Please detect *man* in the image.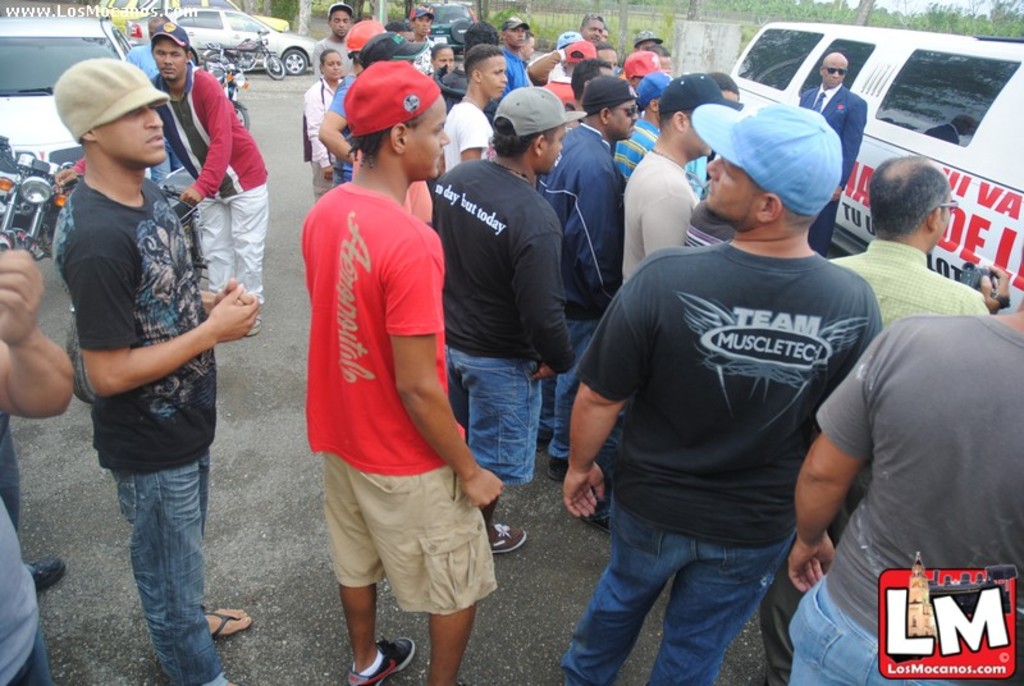
{"x1": 589, "y1": 42, "x2": 616, "y2": 68}.
